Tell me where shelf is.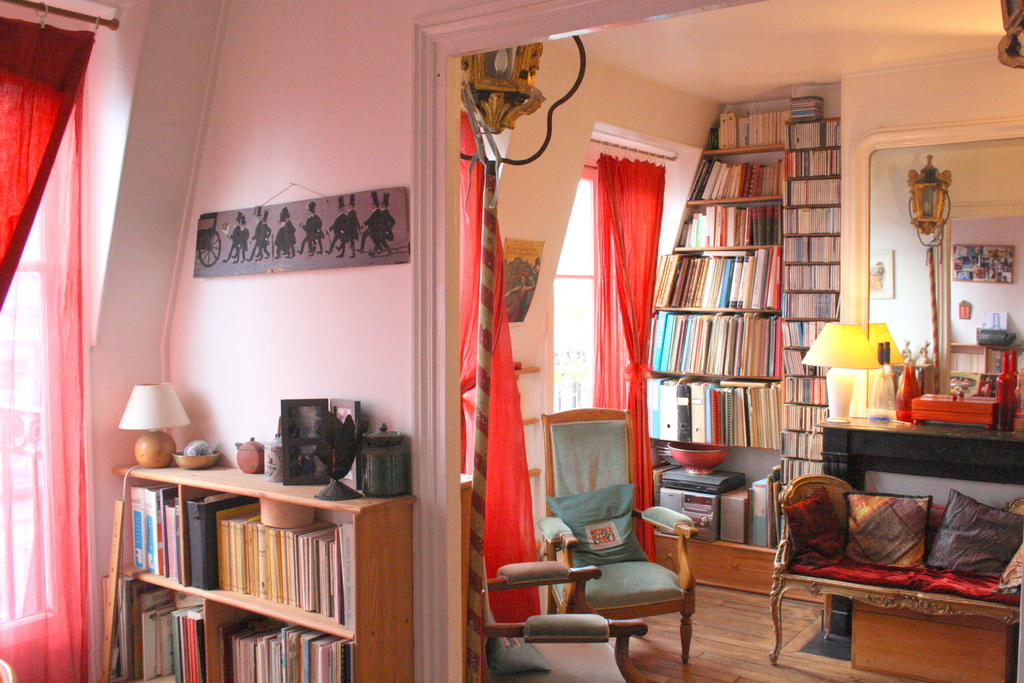
shelf is at box=[111, 456, 412, 682].
